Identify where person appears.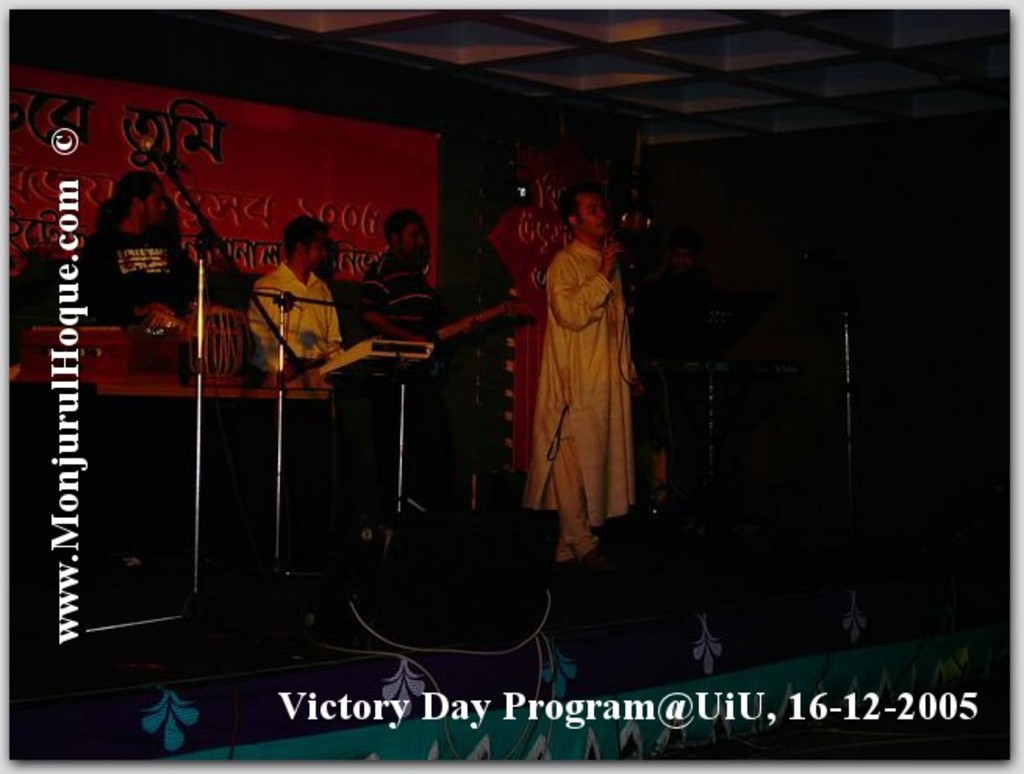
Appears at x1=245, y1=214, x2=350, y2=392.
